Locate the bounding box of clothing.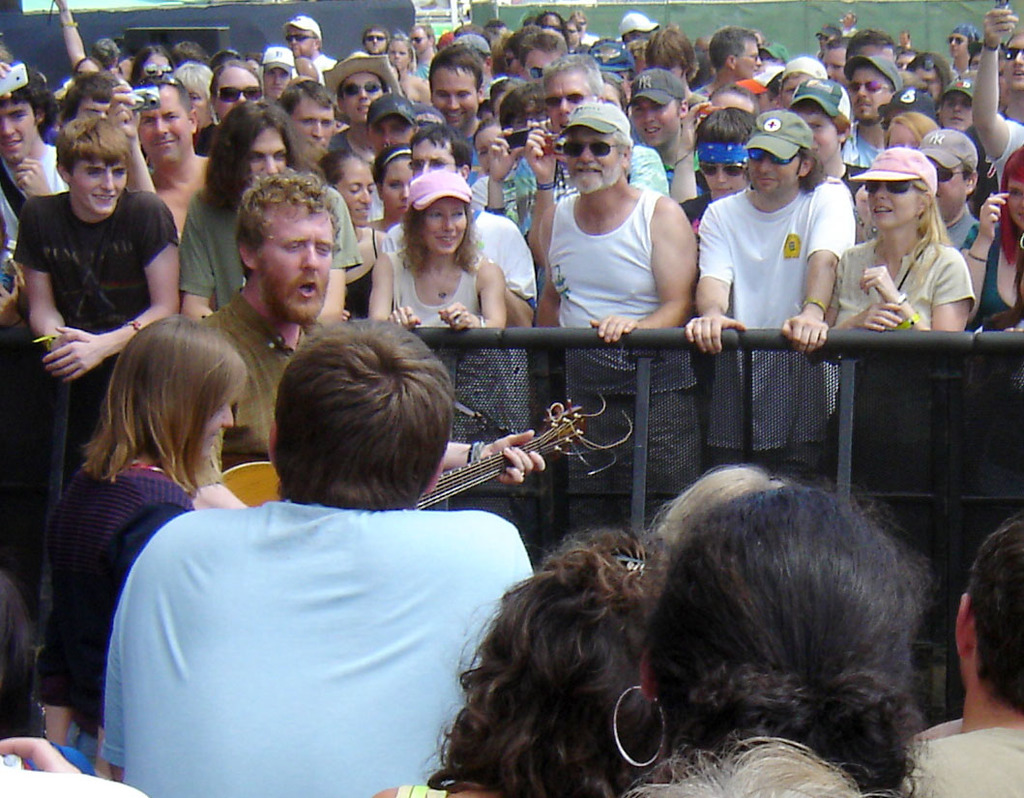
Bounding box: {"x1": 0, "y1": 142, "x2": 67, "y2": 267}.
